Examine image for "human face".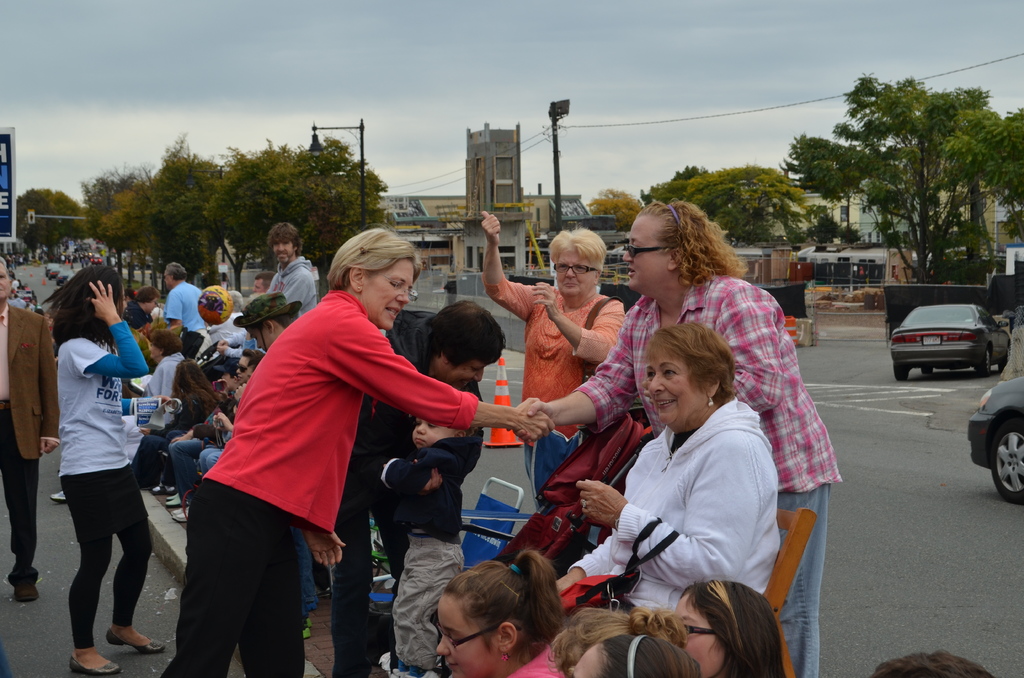
Examination result: 624 218 673 286.
